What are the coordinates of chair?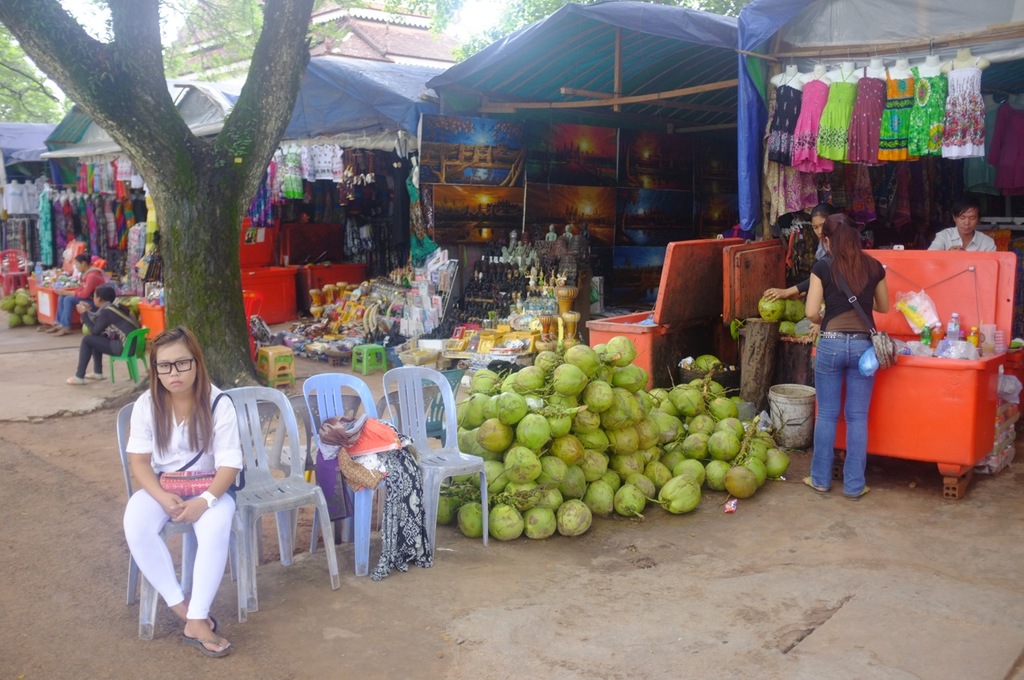
detection(302, 374, 410, 582).
